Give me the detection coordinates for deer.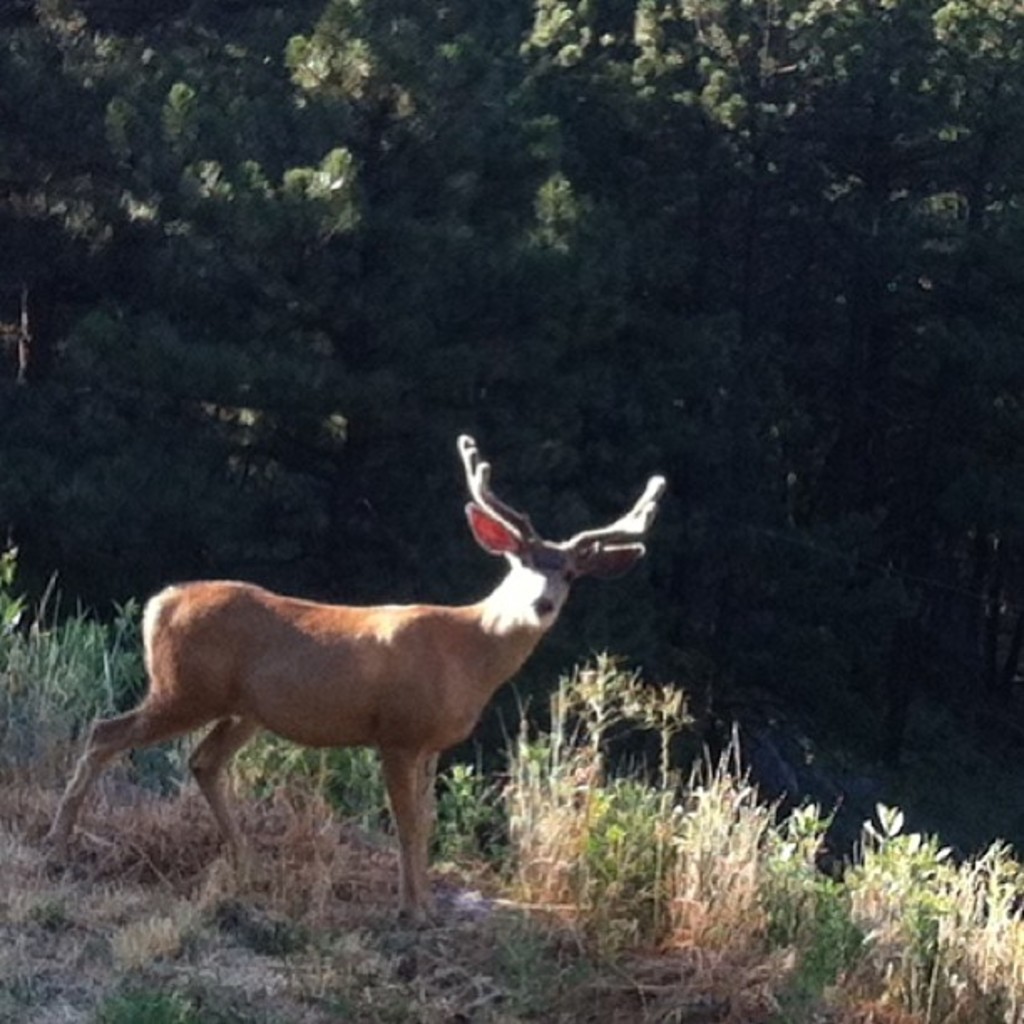
<bbox>45, 428, 668, 932</bbox>.
